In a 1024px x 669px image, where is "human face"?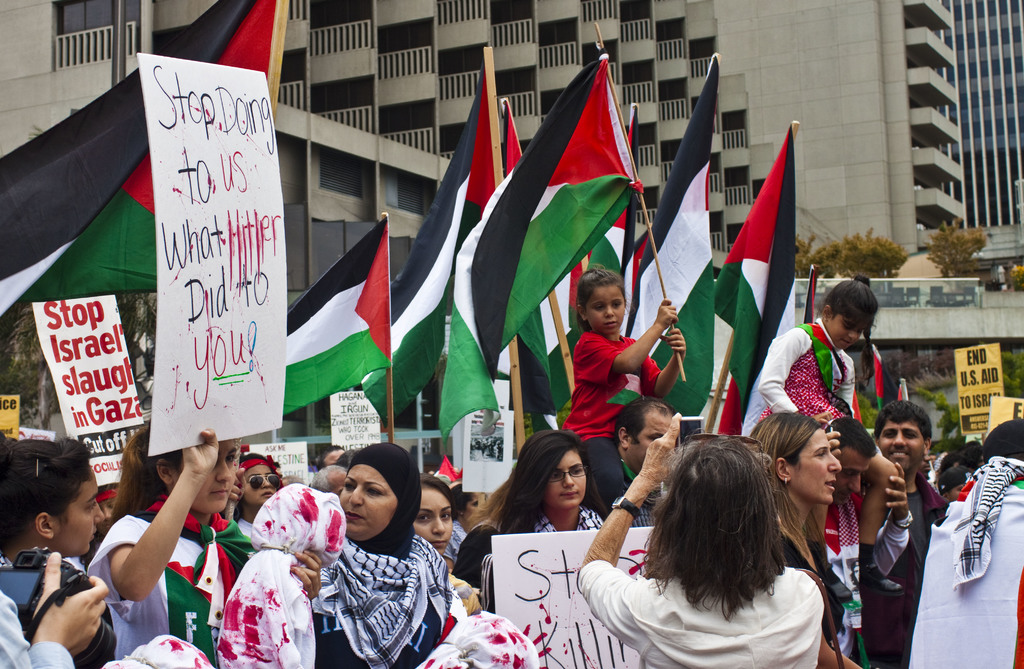
(x1=630, y1=409, x2=669, y2=475).
